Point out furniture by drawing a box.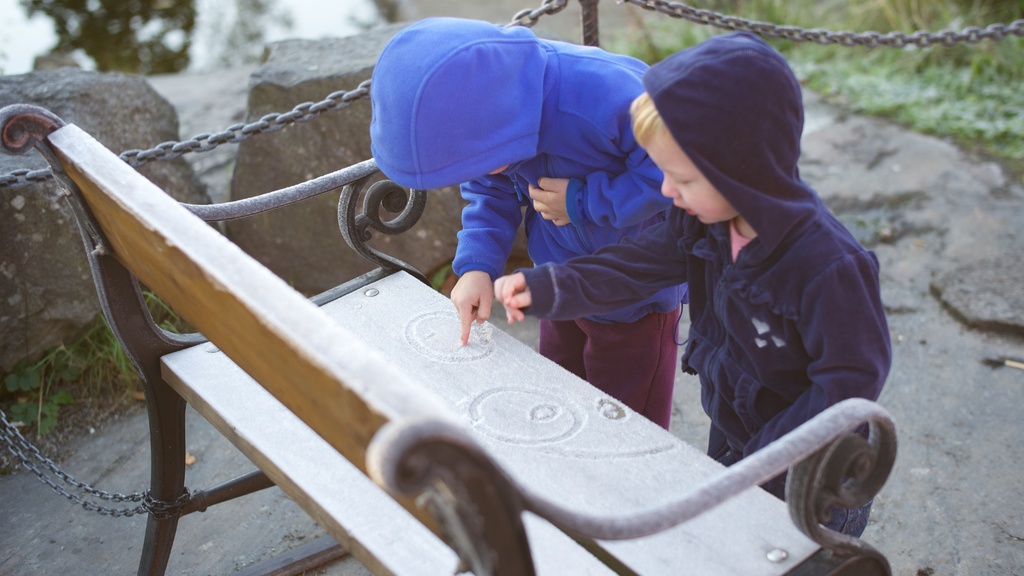
0 103 900 575.
